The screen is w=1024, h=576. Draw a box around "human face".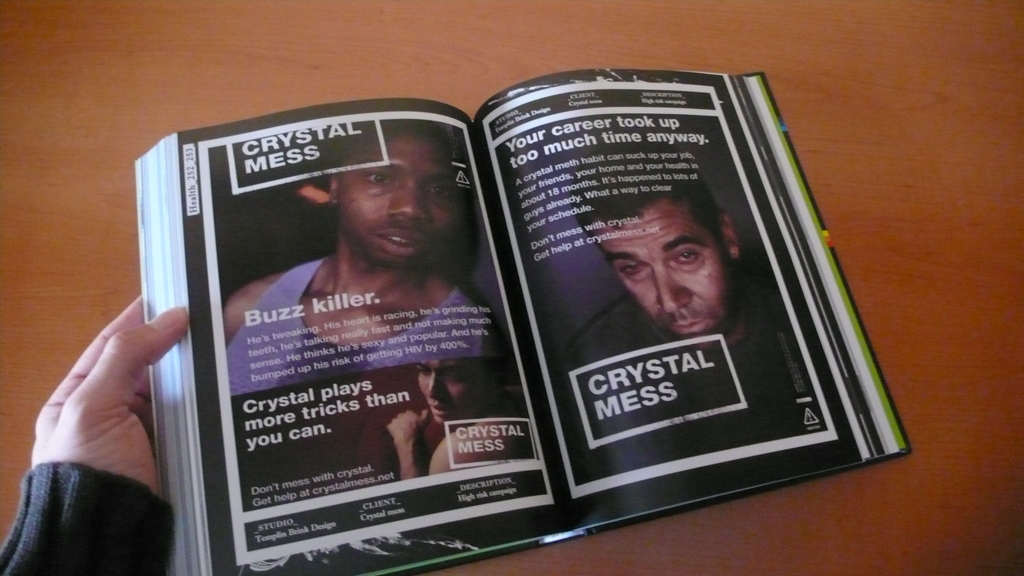
box=[327, 127, 476, 260].
